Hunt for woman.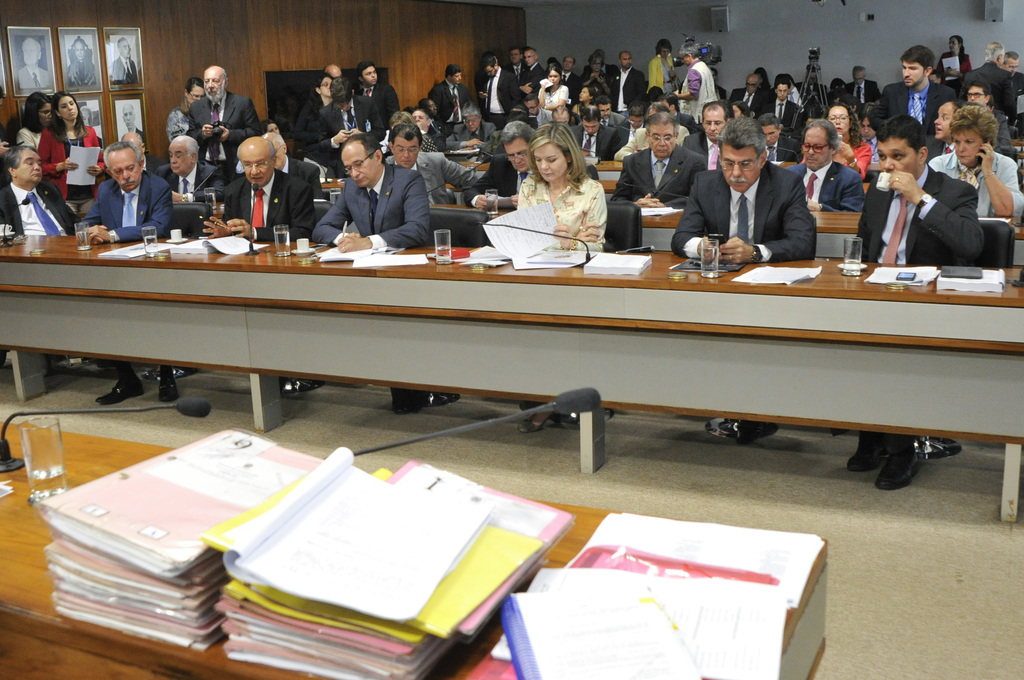
Hunted down at rect(69, 39, 96, 88).
